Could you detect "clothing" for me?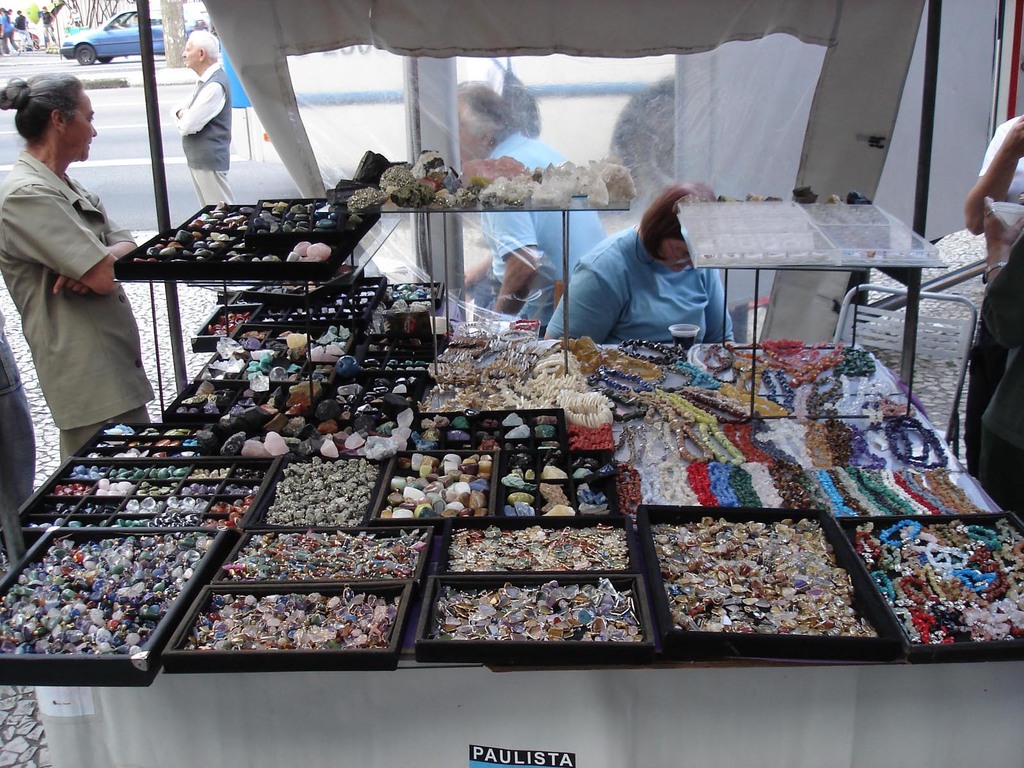
Detection result: pyautogui.locateOnScreen(0, 156, 156, 467).
